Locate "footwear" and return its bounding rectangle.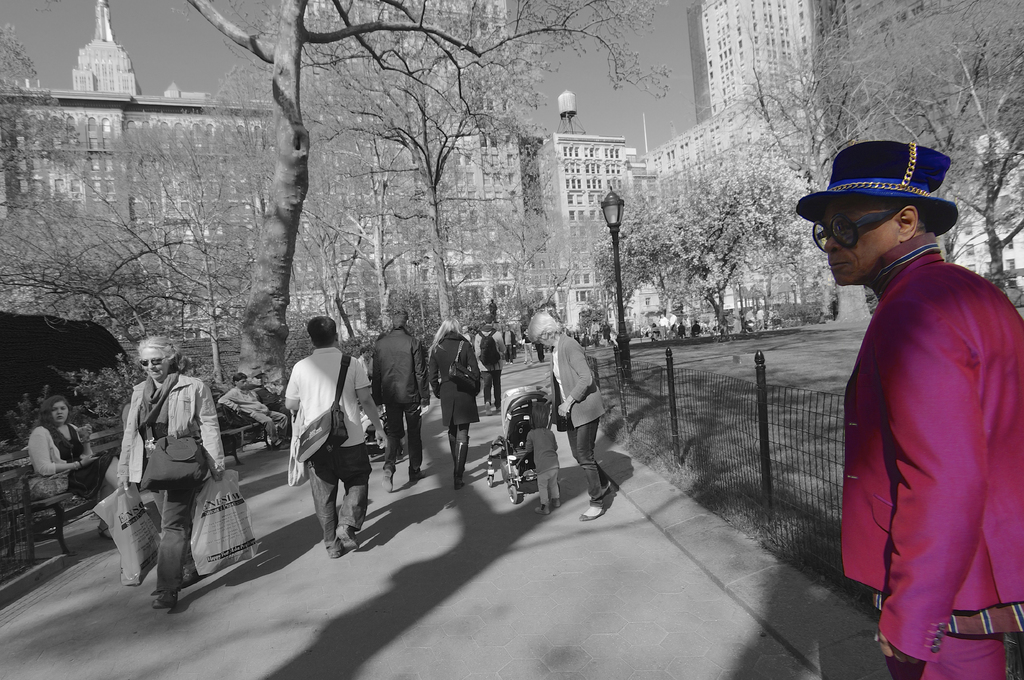
detection(337, 521, 362, 553).
